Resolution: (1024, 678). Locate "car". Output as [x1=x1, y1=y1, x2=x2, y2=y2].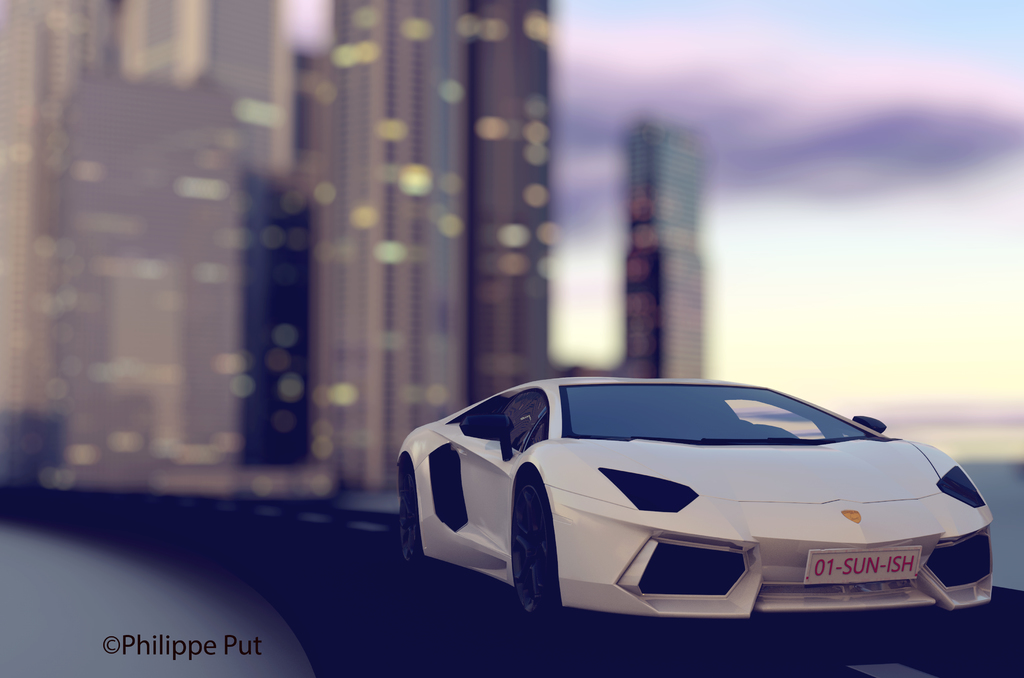
[x1=386, y1=375, x2=989, y2=631].
